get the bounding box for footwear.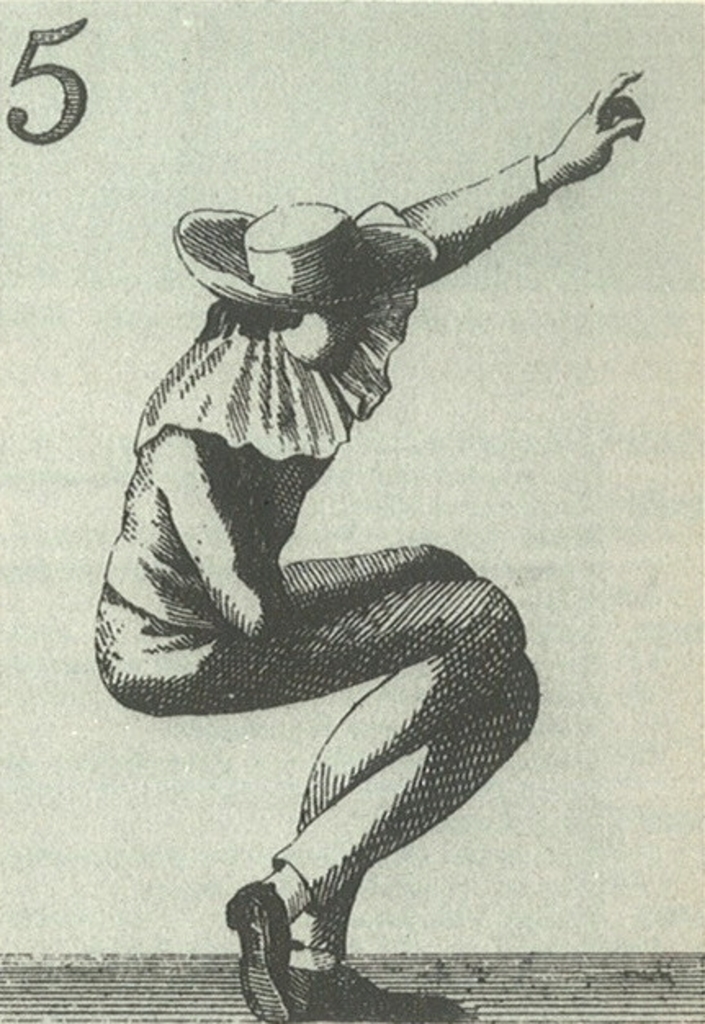
<box>281,957,468,1022</box>.
